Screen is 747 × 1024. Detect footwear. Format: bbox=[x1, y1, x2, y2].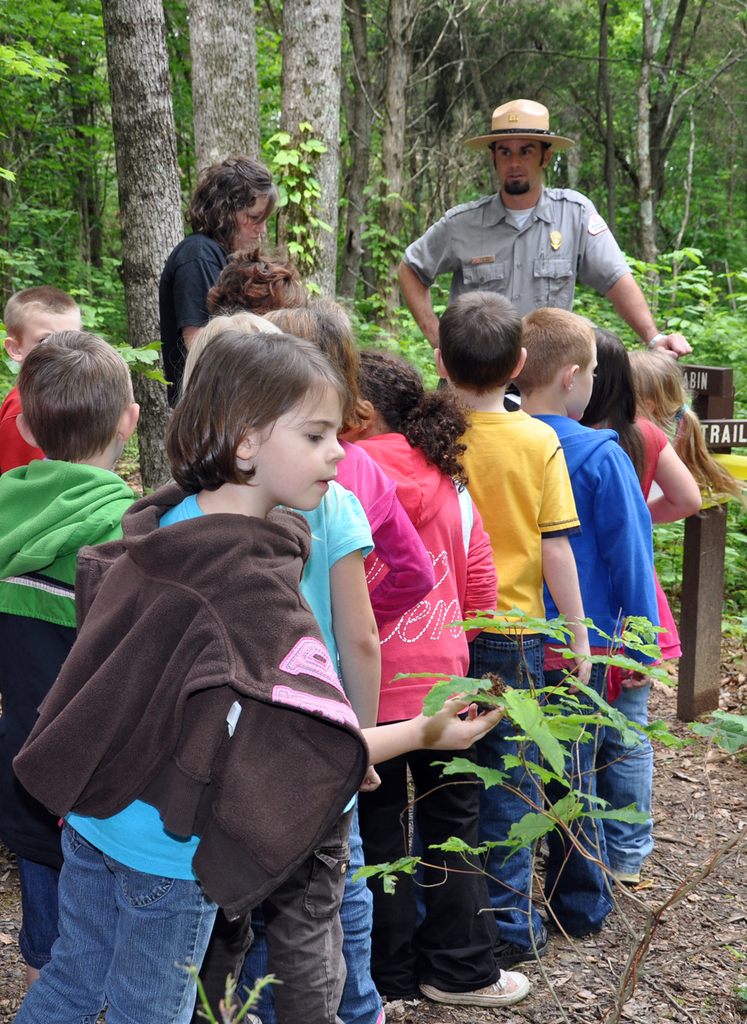
bbox=[426, 964, 531, 1013].
